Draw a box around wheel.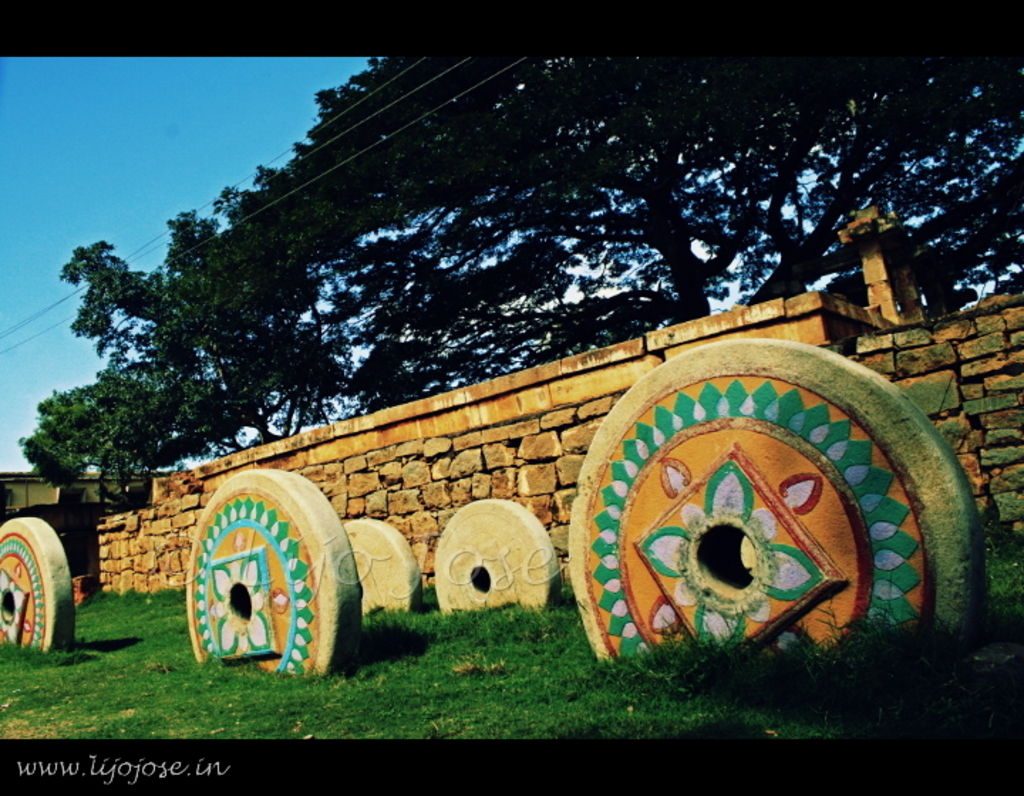
left=435, top=498, right=563, bottom=617.
